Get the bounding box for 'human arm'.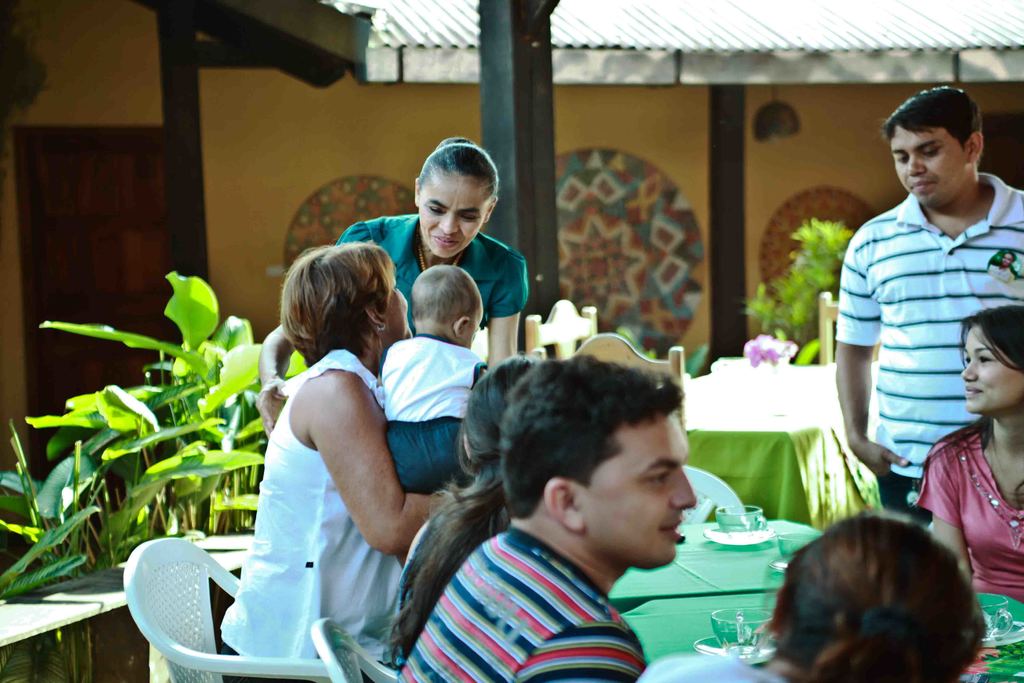
box=[913, 442, 972, 580].
